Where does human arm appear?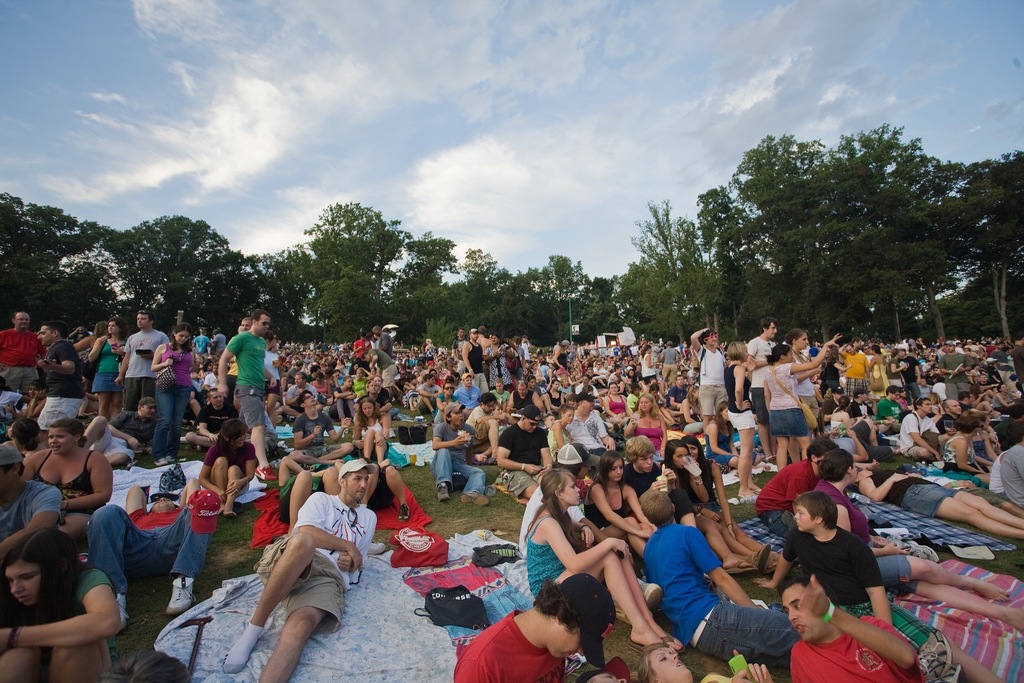
Appears at (713, 461, 737, 540).
